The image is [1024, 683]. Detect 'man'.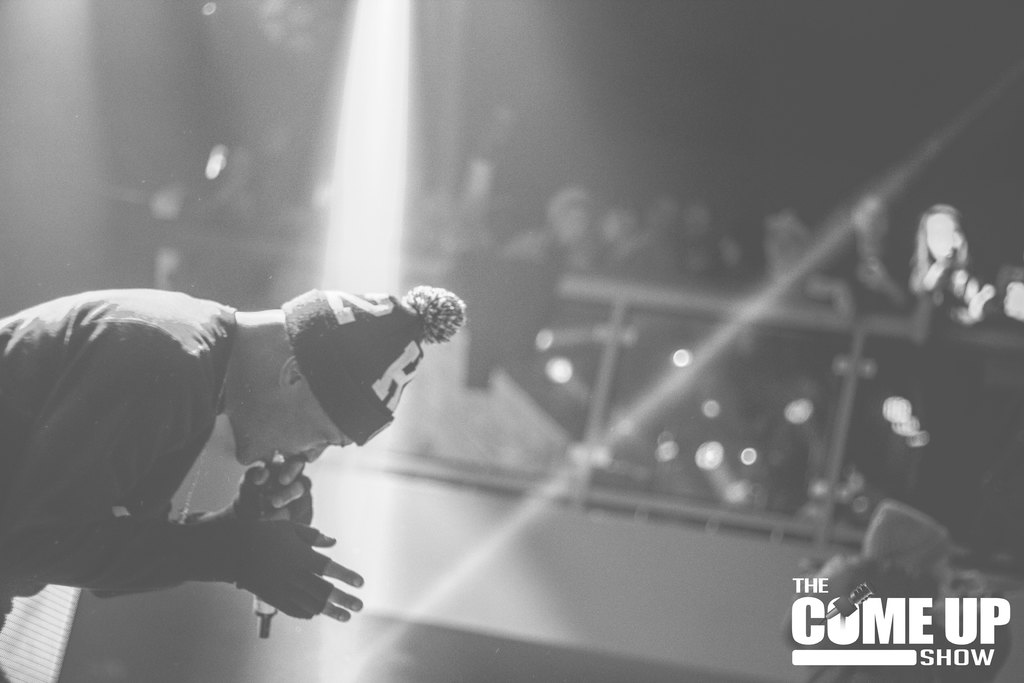
Detection: [14,263,479,648].
